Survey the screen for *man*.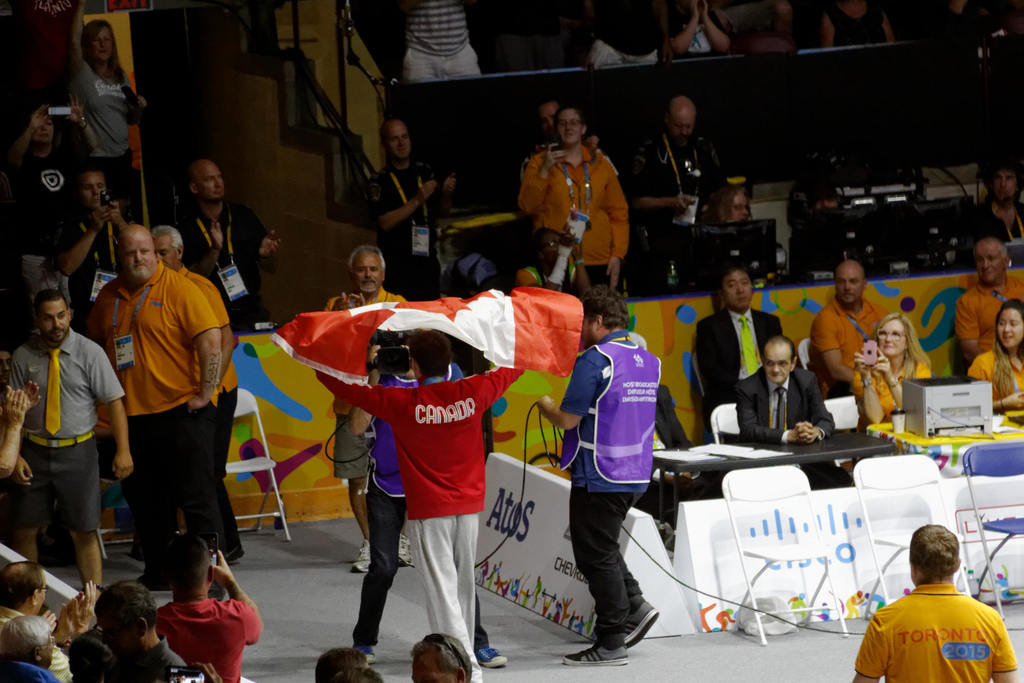
Survey found: <box>170,154,285,333</box>.
